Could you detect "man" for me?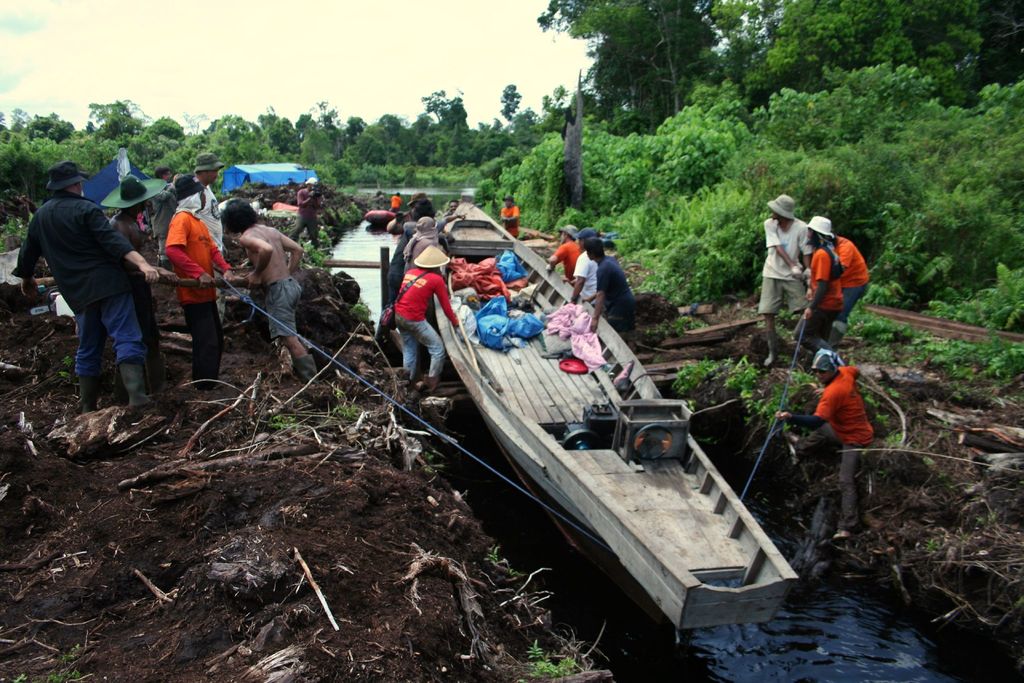
Detection result: select_region(193, 152, 223, 319).
